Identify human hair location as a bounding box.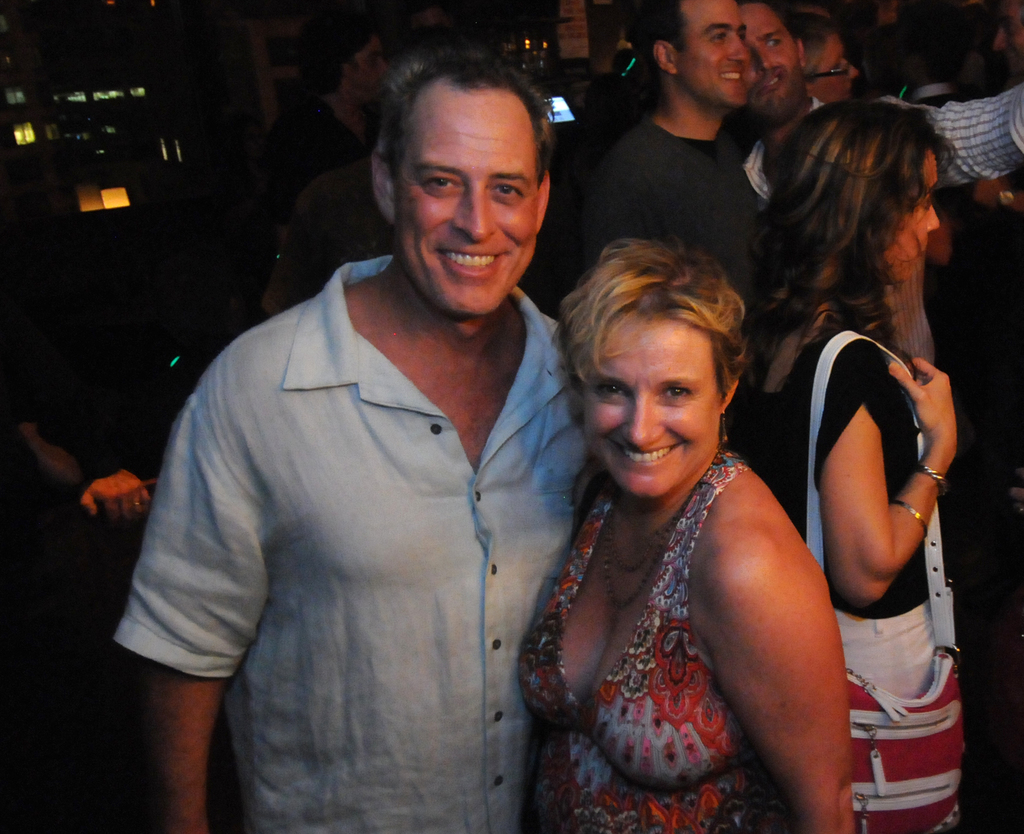
box=[310, 23, 376, 99].
